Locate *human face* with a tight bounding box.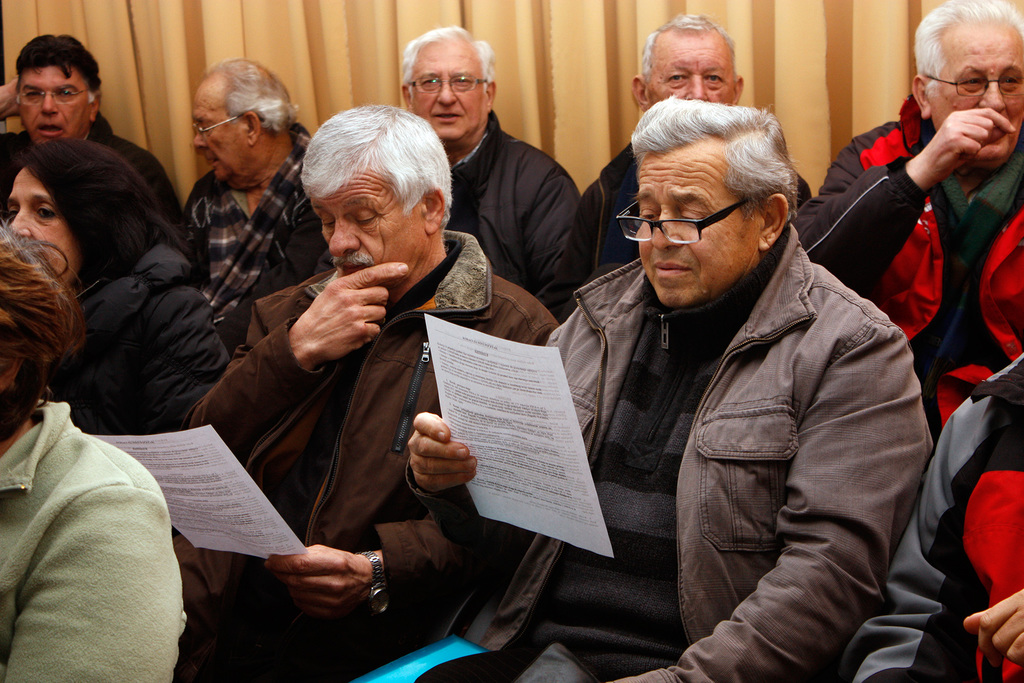
310,175,422,290.
